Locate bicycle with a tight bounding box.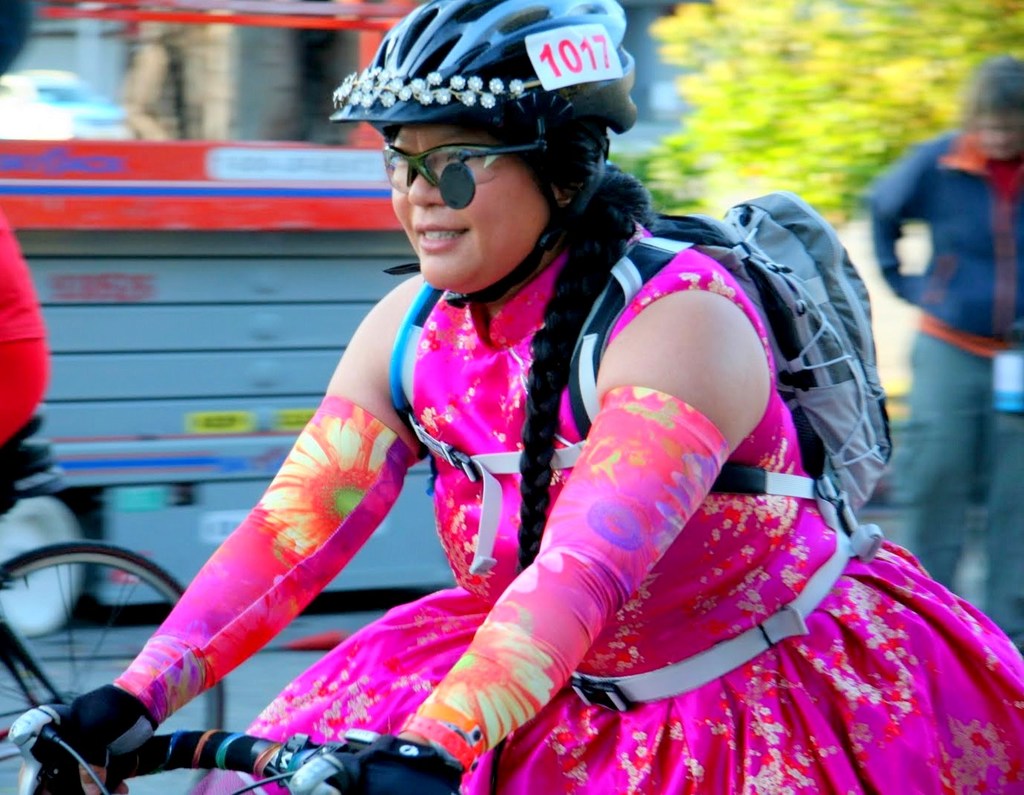
bbox(0, 410, 225, 794).
